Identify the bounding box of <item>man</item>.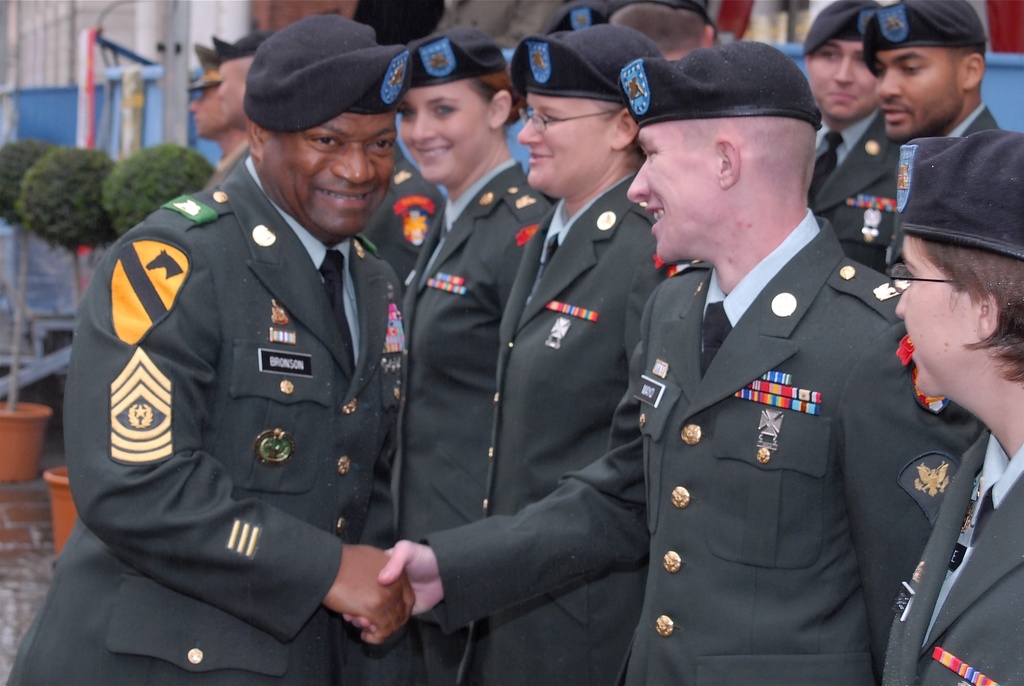
BBox(214, 17, 273, 175).
